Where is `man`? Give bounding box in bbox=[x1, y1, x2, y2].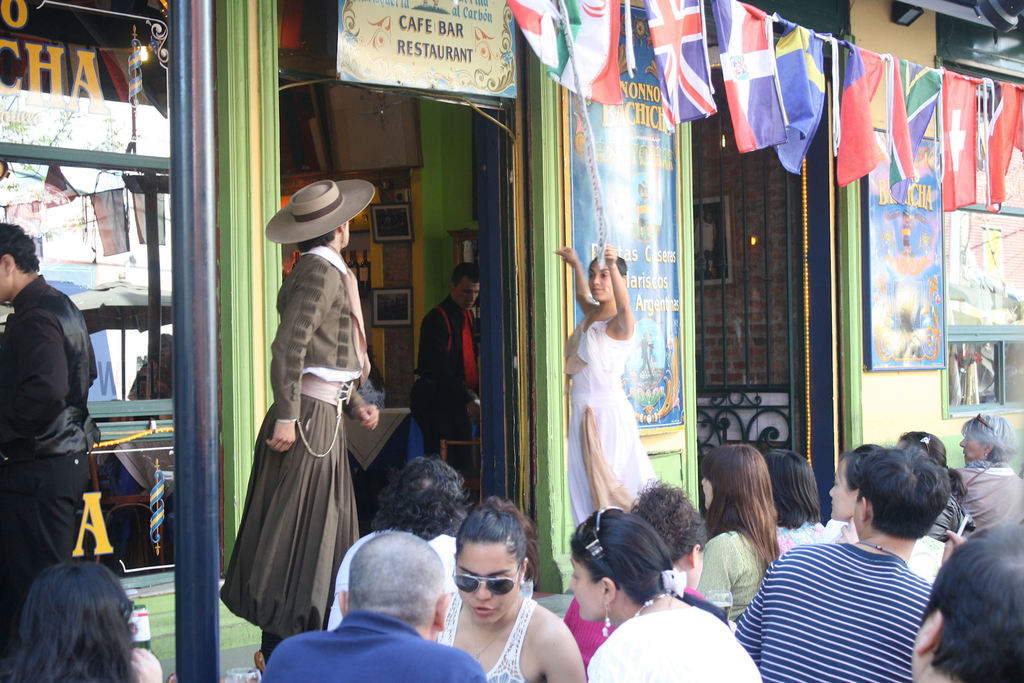
bbox=[722, 455, 980, 682].
